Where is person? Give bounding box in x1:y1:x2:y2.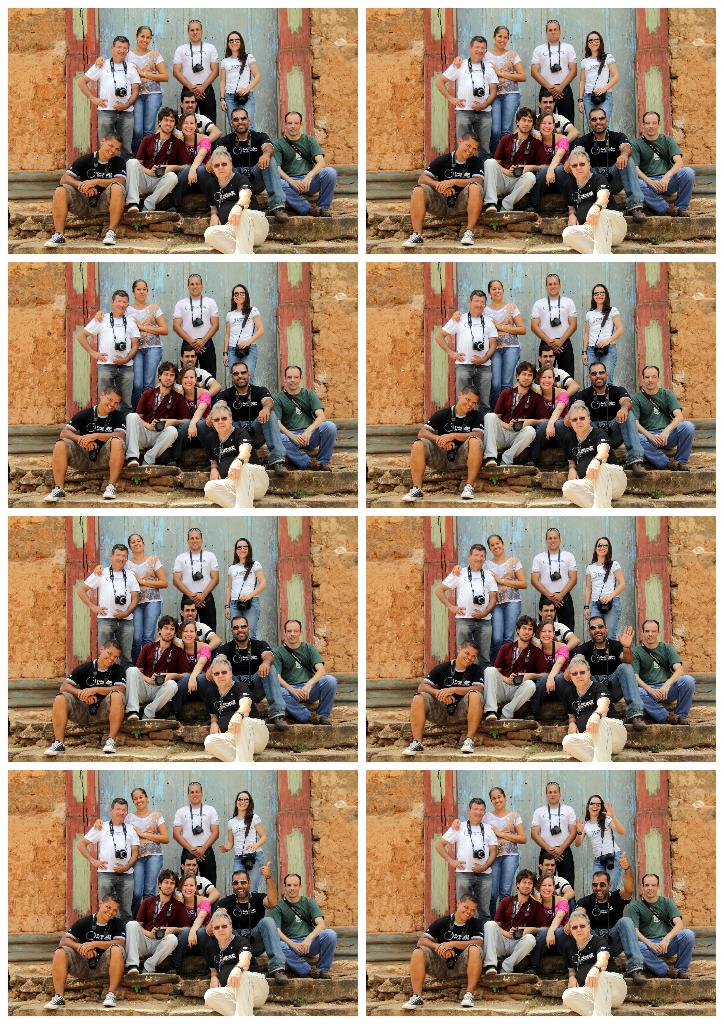
483:360:547:463.
